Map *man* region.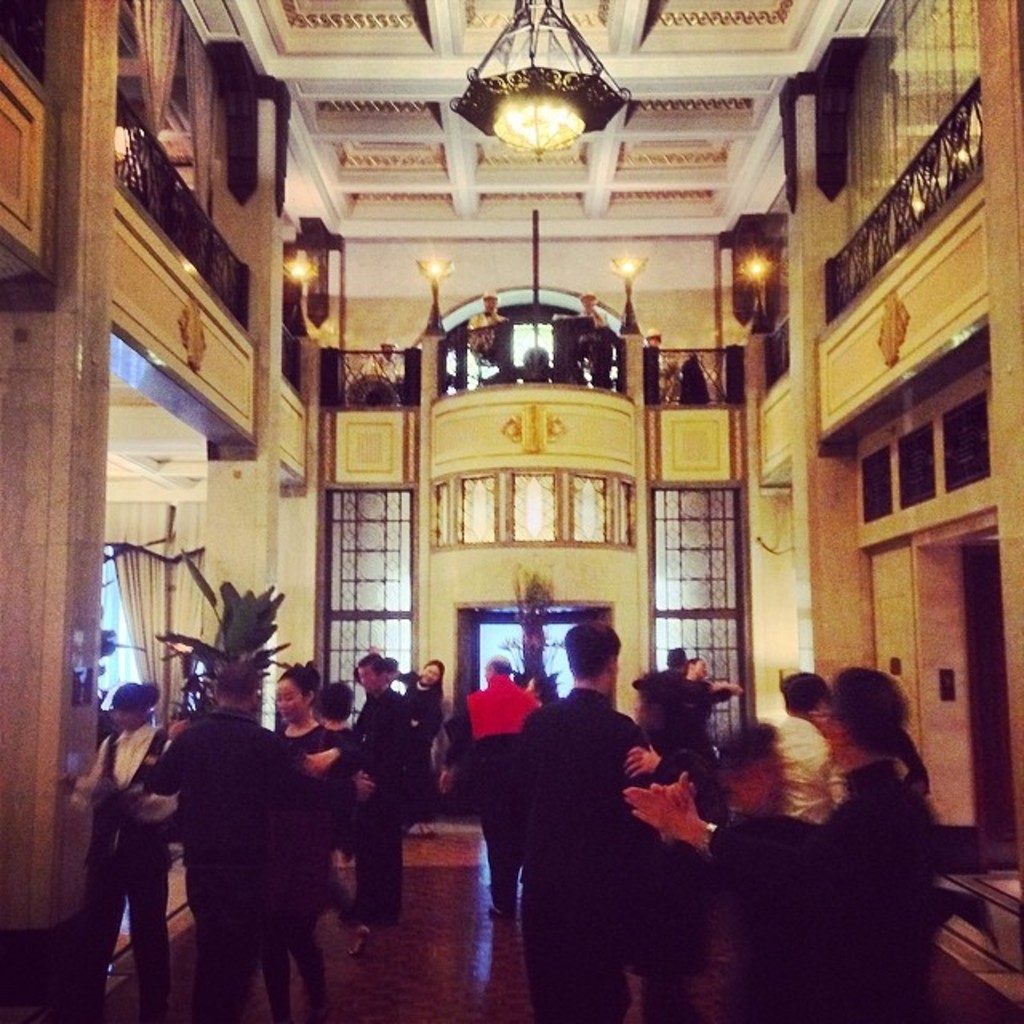
Mapped to region(342, 648, 421, 925).
